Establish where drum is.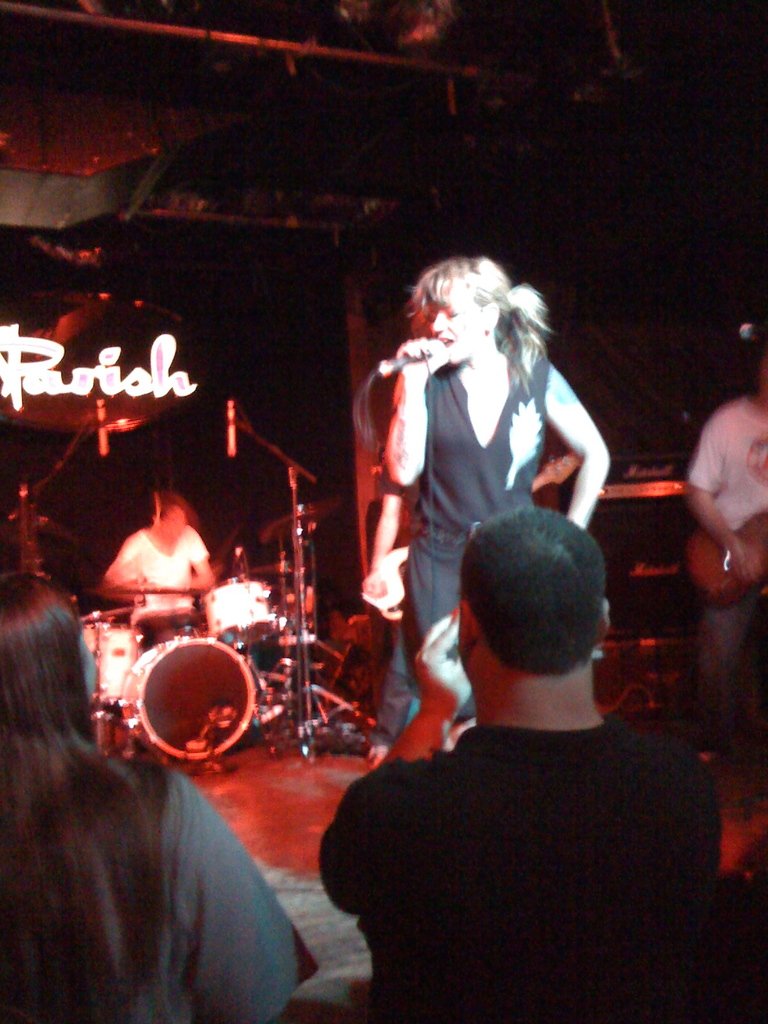
Established at 198, 575, 279, 652.
